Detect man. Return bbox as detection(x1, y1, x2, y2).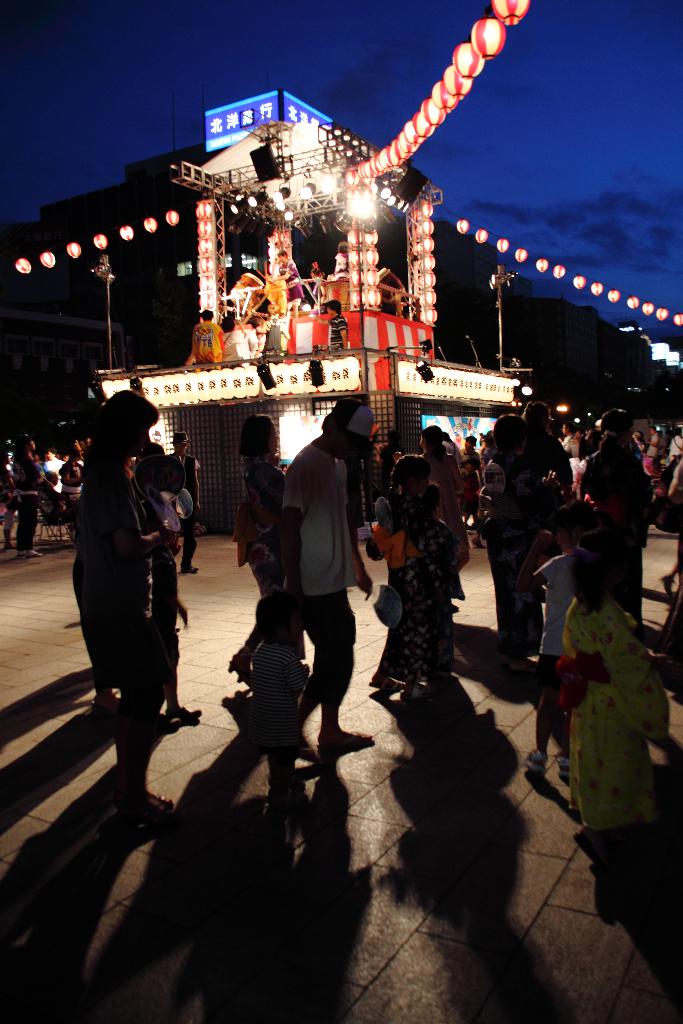
detection(167, 433, 206, 570).
